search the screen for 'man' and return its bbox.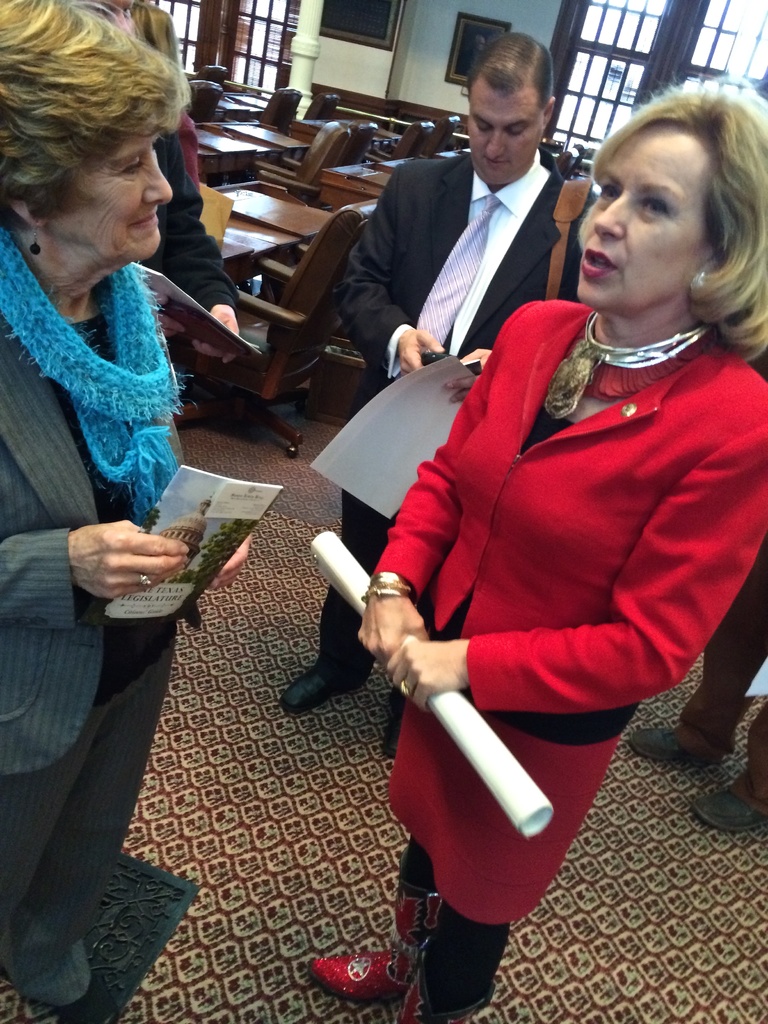
Found: bbox(628, 531, 767, 839).
